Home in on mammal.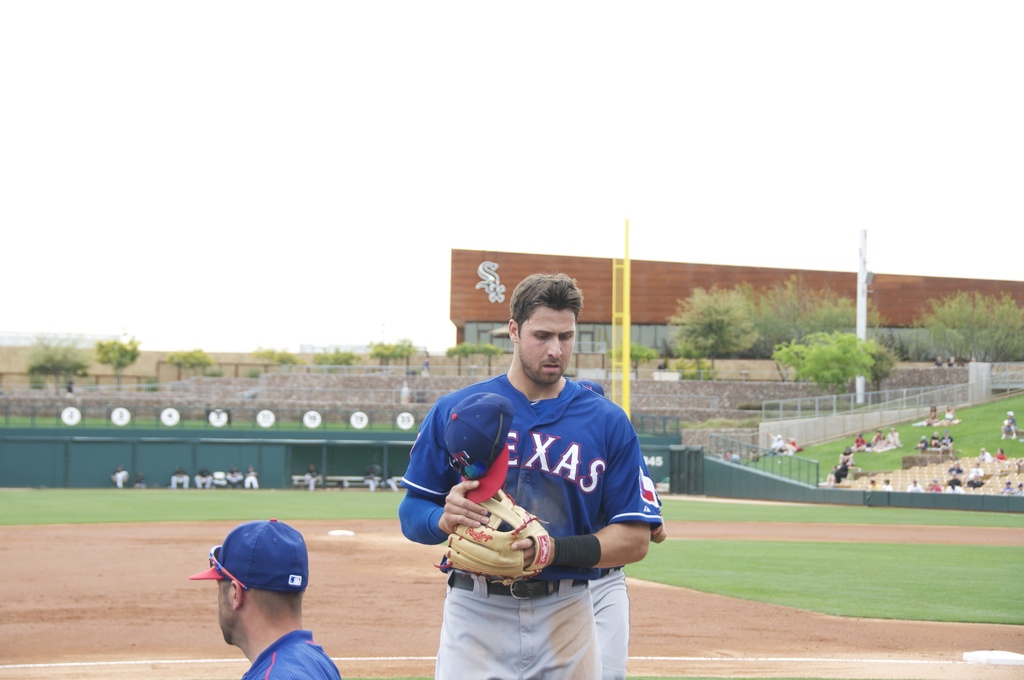
Homed in at (left=925, top=400, right=941, bottom=425).
